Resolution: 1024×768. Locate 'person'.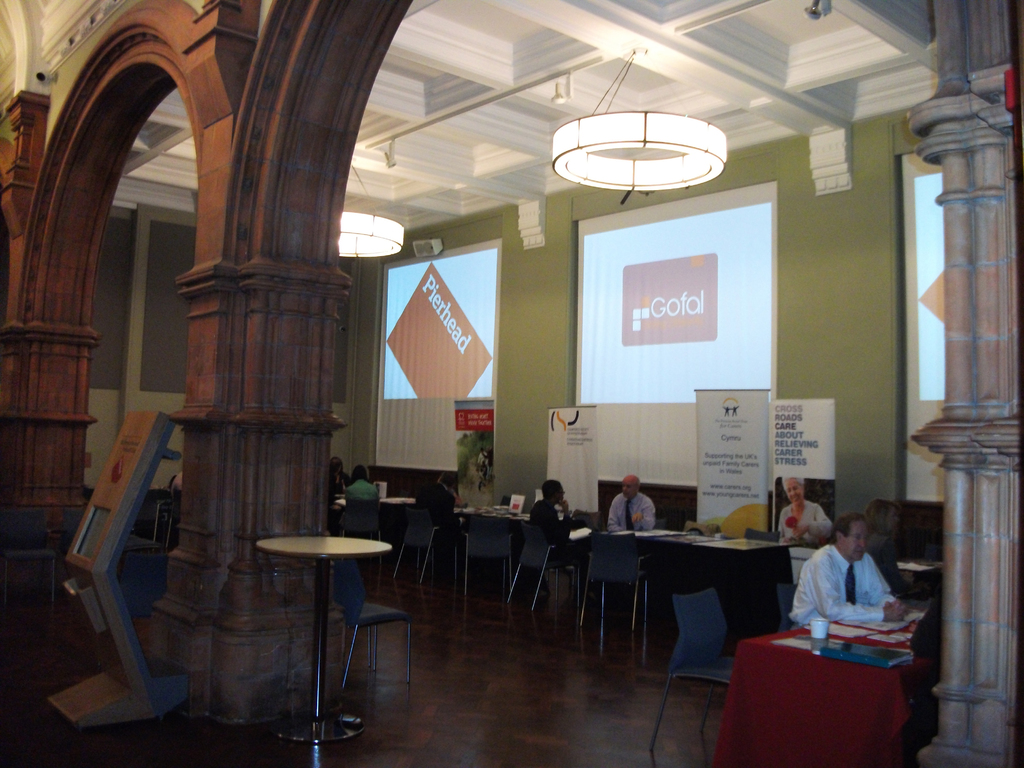
609, 476, 660, 532.
